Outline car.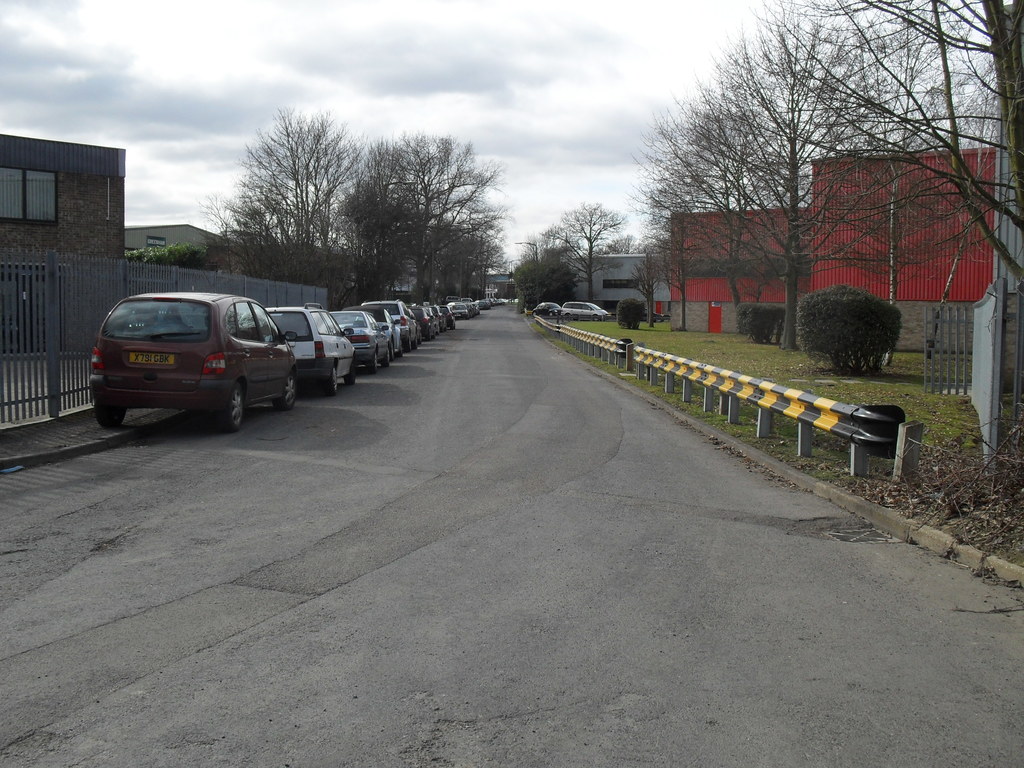
Outline: {"left": 561, "top": 301, "right": 608, "bottom": 323}.
